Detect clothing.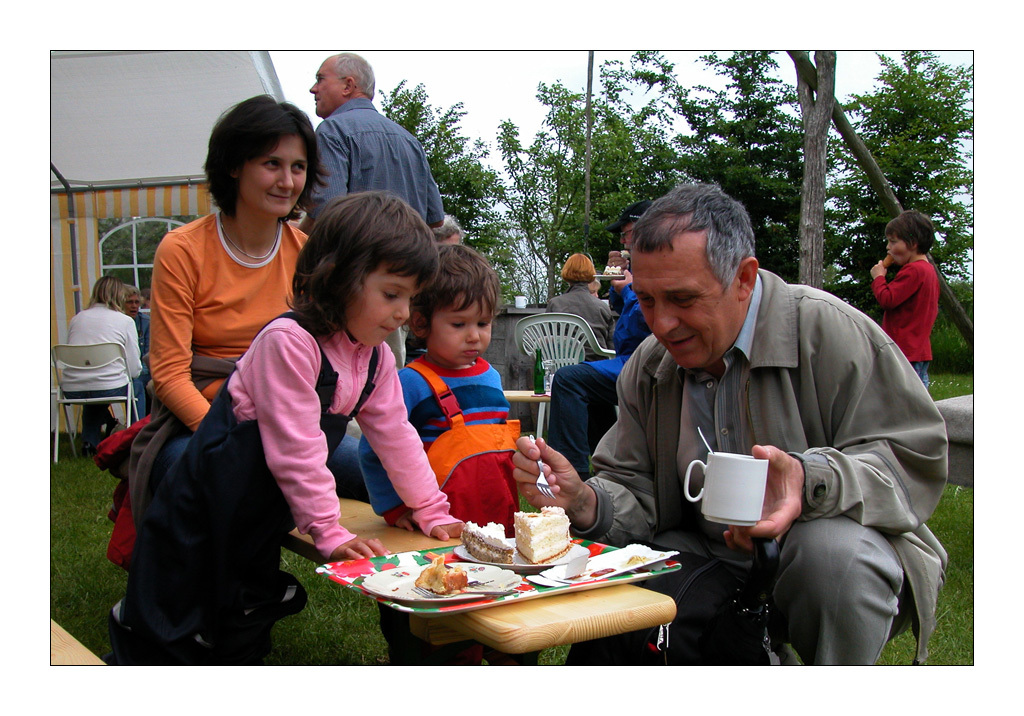
Detected at bbox=[355, 356, 522, 686].
